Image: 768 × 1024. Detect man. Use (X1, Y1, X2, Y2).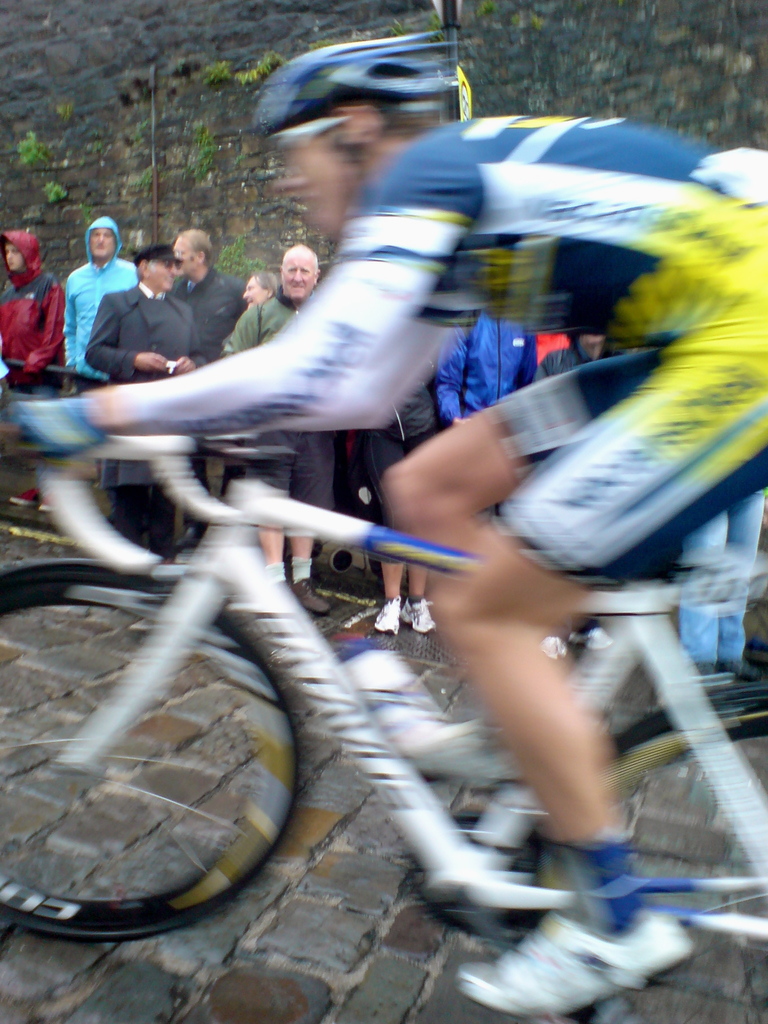
(61, 214, 141, 383).
